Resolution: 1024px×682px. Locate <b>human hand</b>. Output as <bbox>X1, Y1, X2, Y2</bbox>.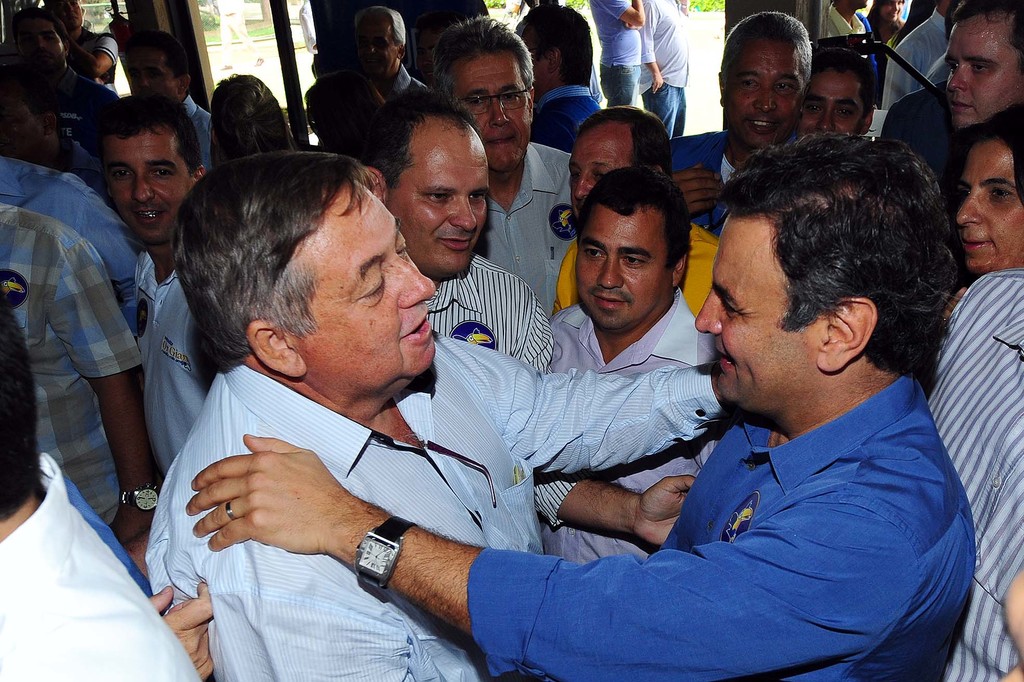
<bbox>652, 74, 665, 97</bbox>.
